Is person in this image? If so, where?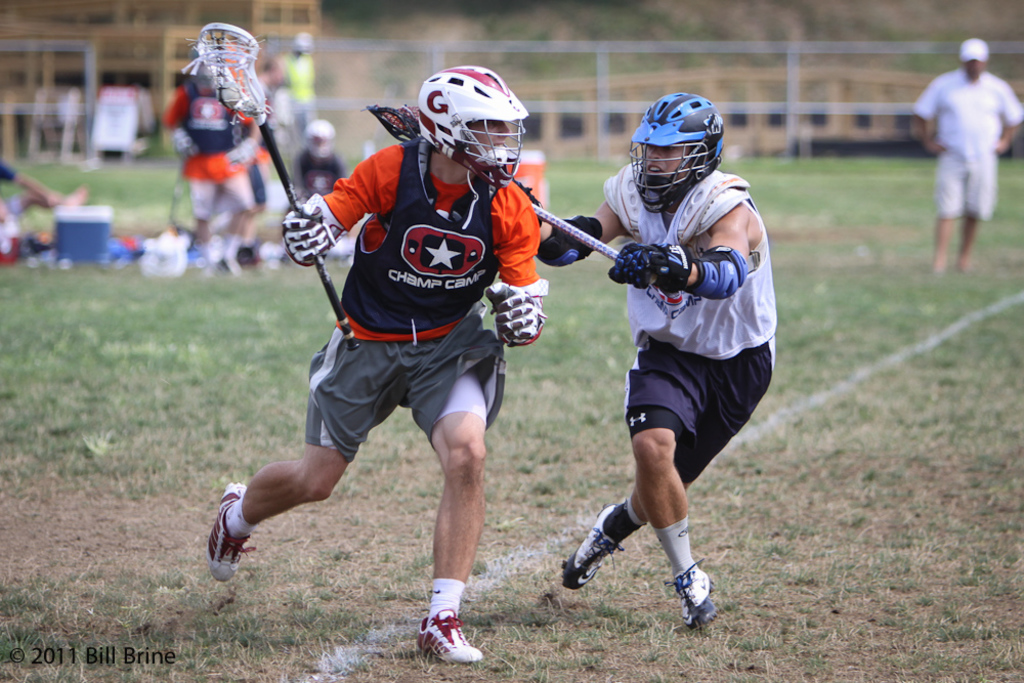
Yes, at bbox(208, 63, 547, 661).
